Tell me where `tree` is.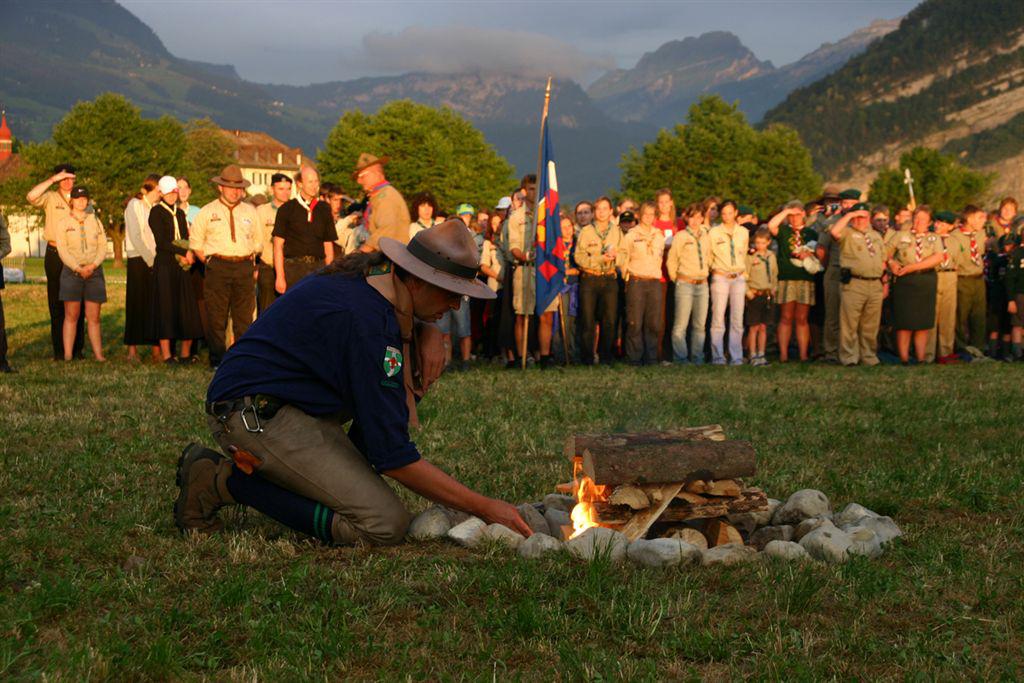
`tree` is at pyautogui.locateOnScreen(316, 95, 520, 219).
